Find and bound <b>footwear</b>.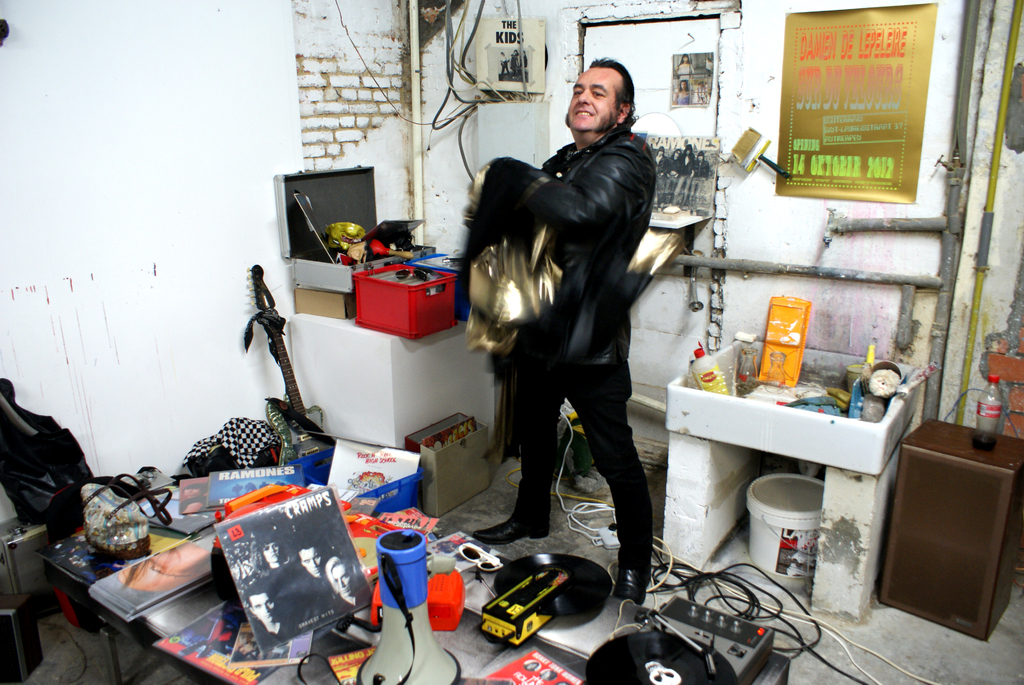
Bound: 472/514/552/546.
